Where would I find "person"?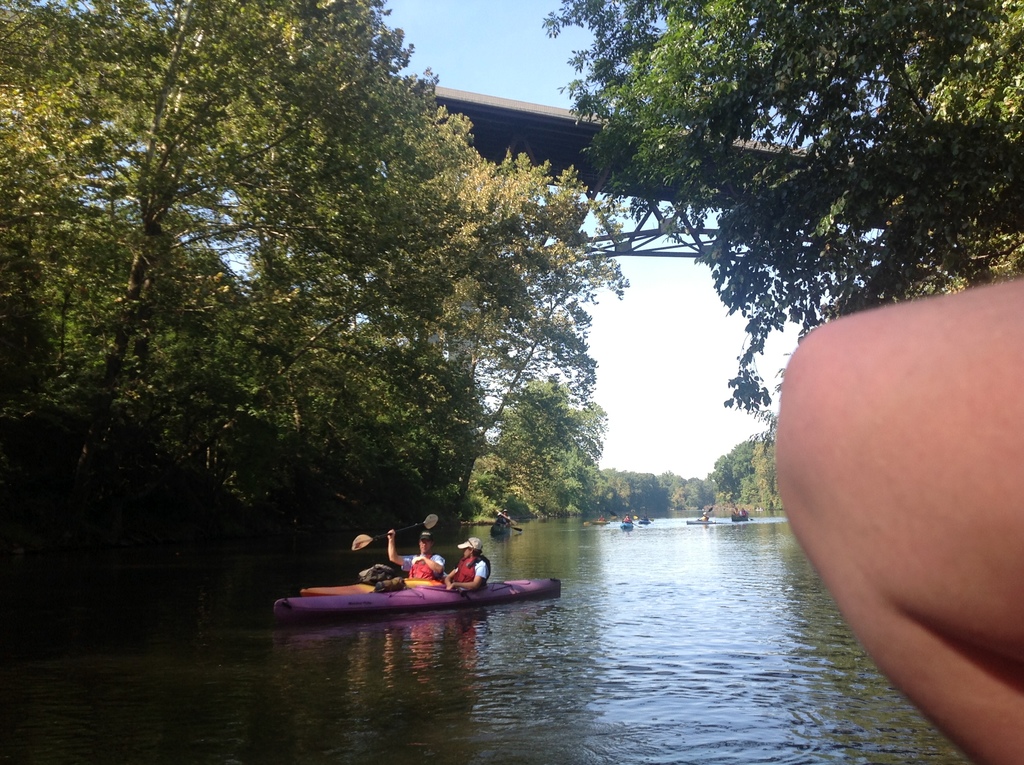
At 449:539:492:588.
